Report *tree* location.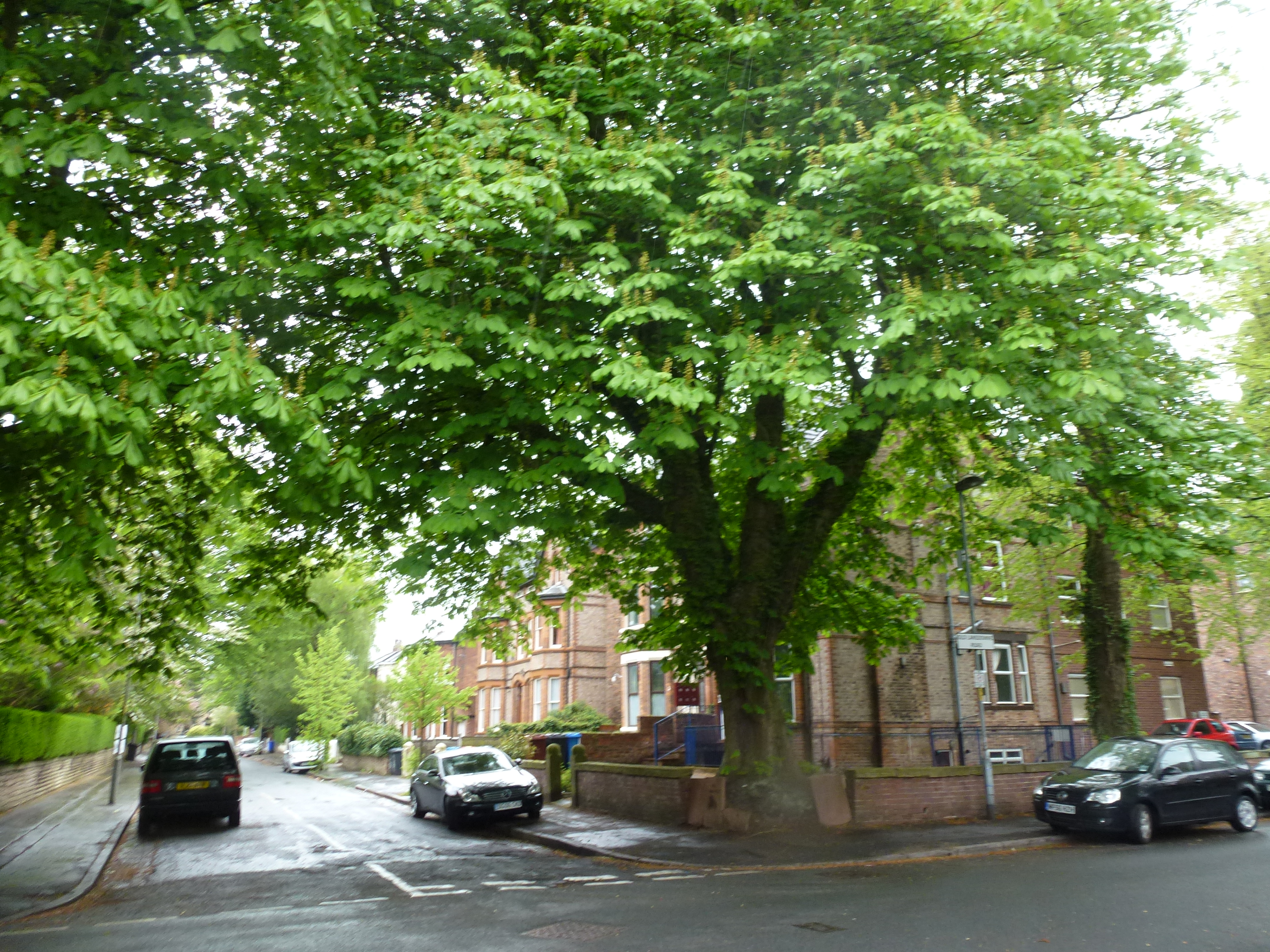
Report: rect(300, 93, 369, 222).
